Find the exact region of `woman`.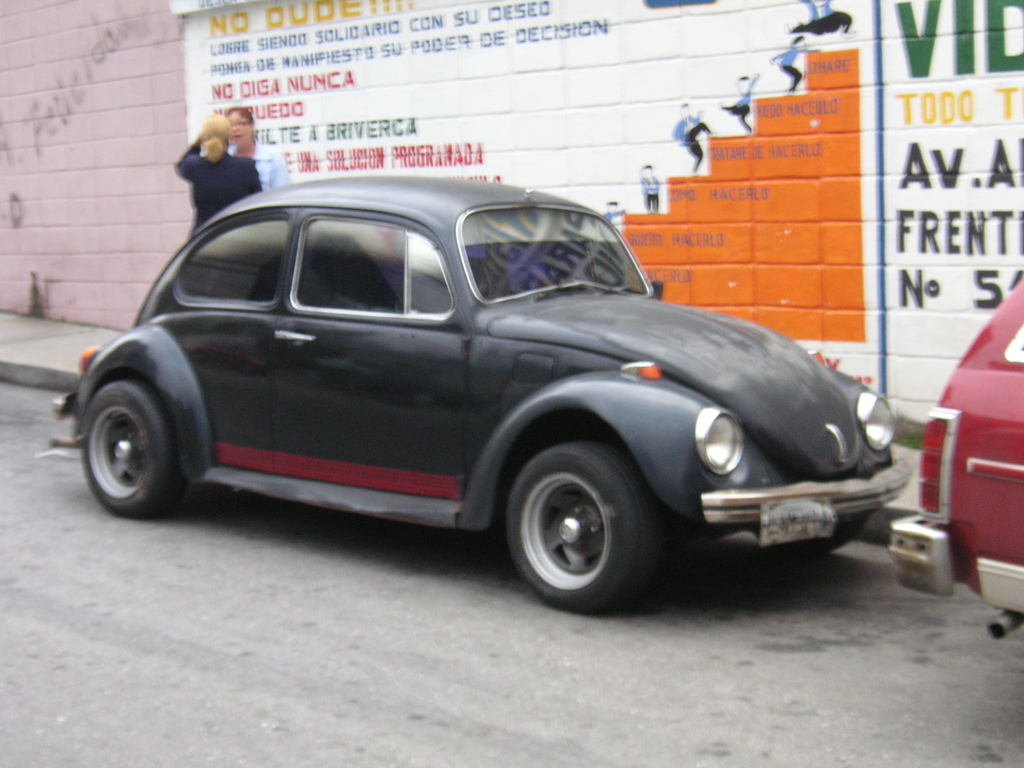
Exact region: select_region(172, 110, 262, 243).
